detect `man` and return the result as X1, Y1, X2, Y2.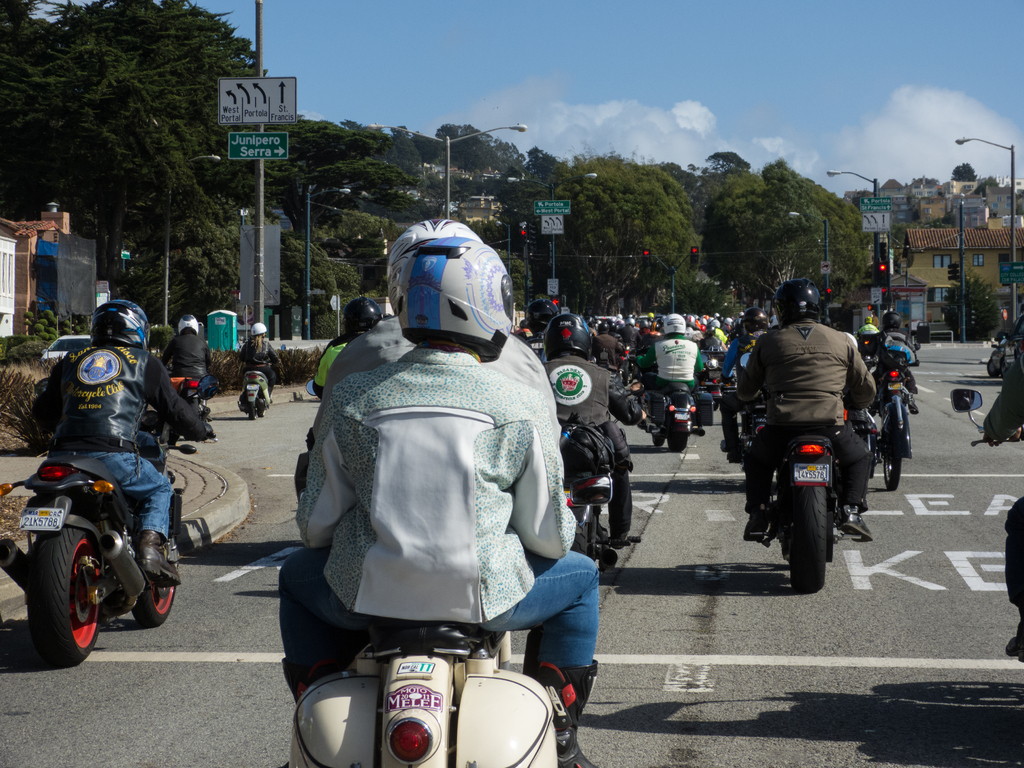
980, 311, 1023, 657.
